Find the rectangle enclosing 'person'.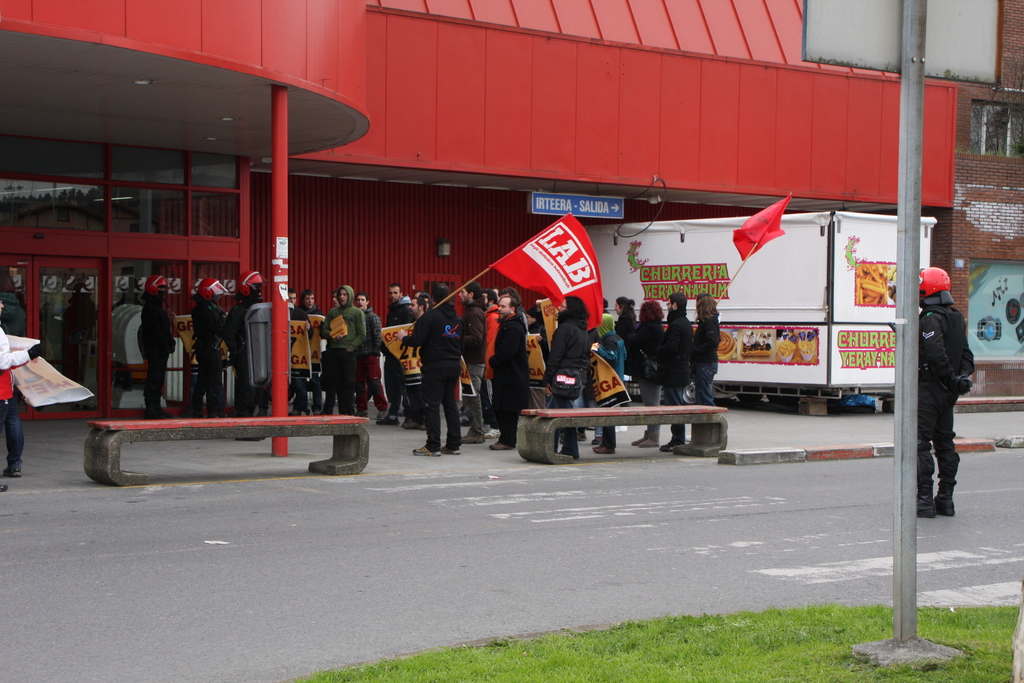
(x1=543, y1=290, x2=593, y2=460).
